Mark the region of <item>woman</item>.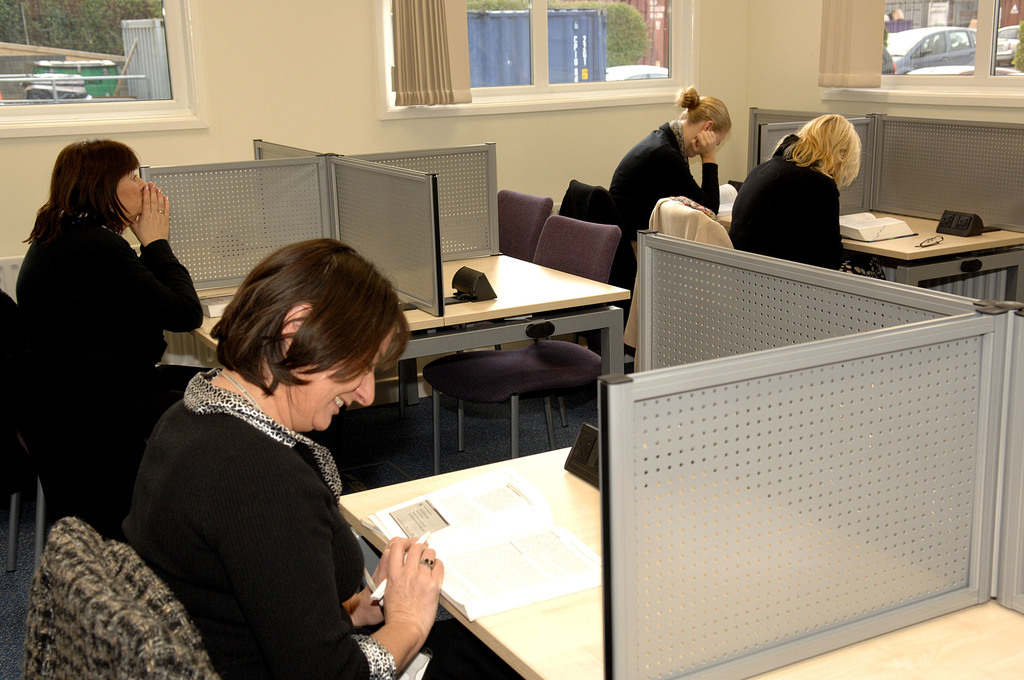
Region: {"left": 14, "top": 136, "right": 209, "bottom": 530}.
